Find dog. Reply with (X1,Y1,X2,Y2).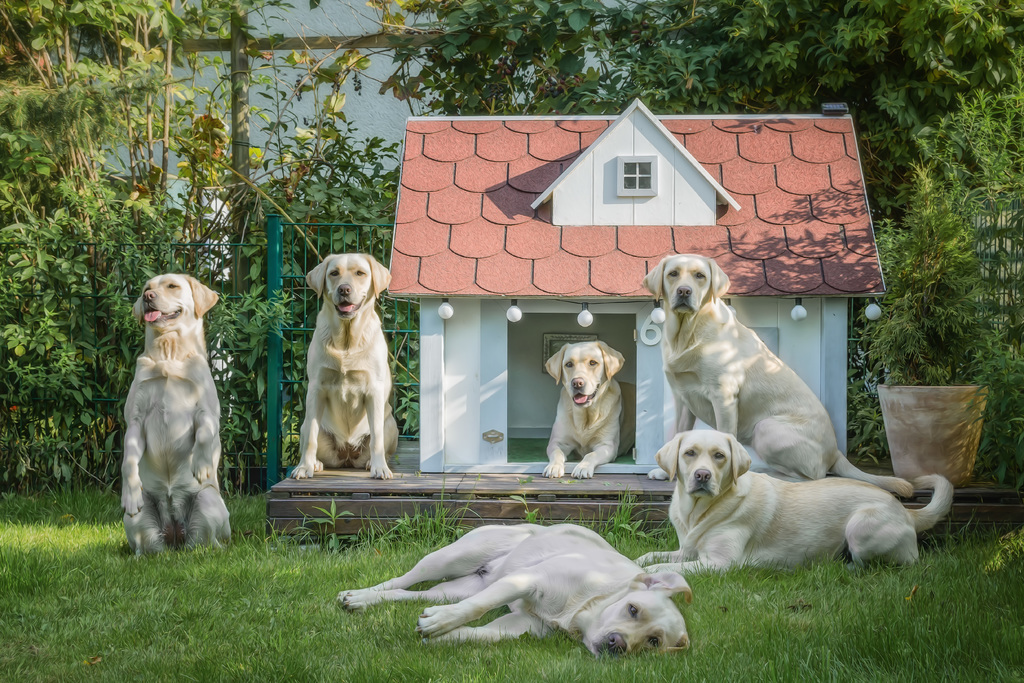
(637,252,914,499).
